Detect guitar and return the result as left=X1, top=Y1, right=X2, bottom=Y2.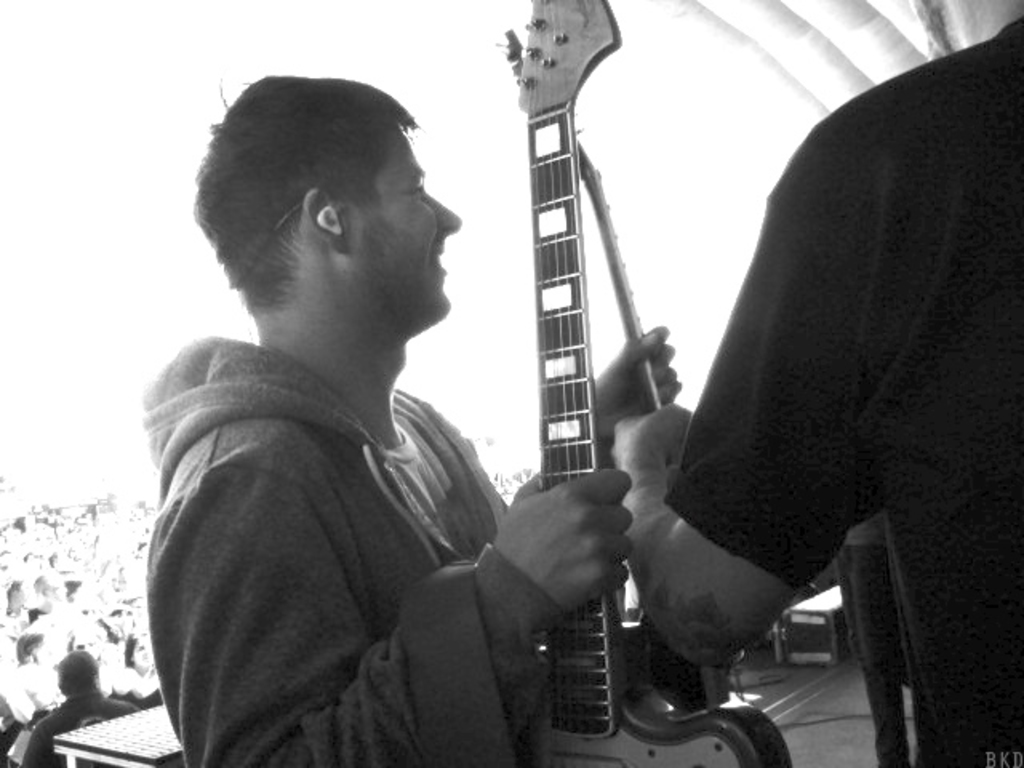
left=496, top=0, right=797, bottom=766.
